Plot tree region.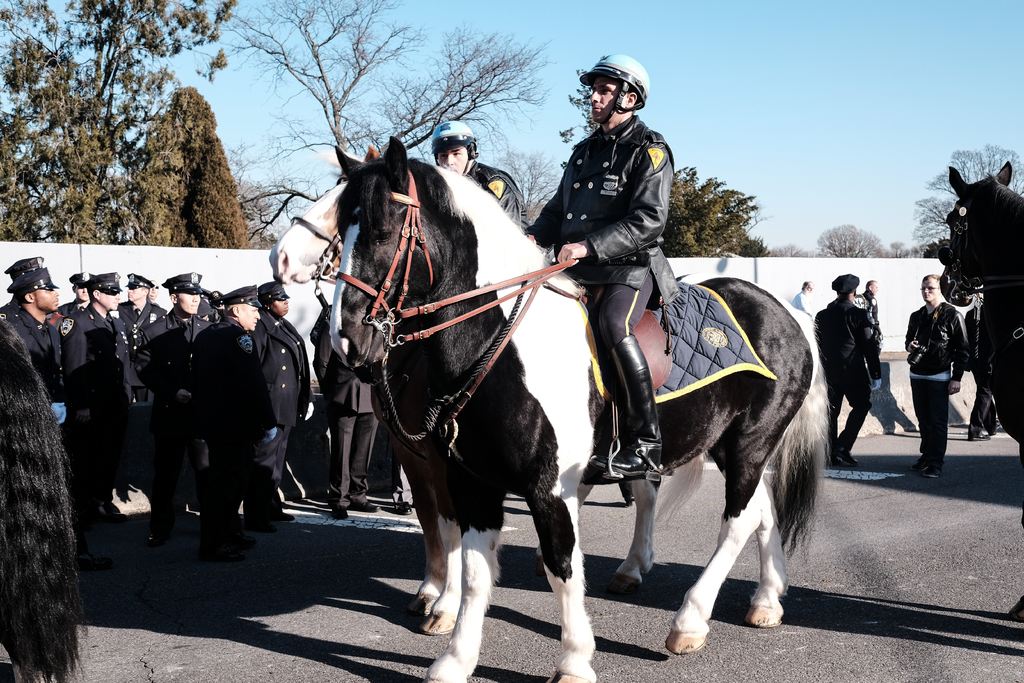
Plotted at pyautogui.locateOnScreen(910, 138, 1023, 254).
